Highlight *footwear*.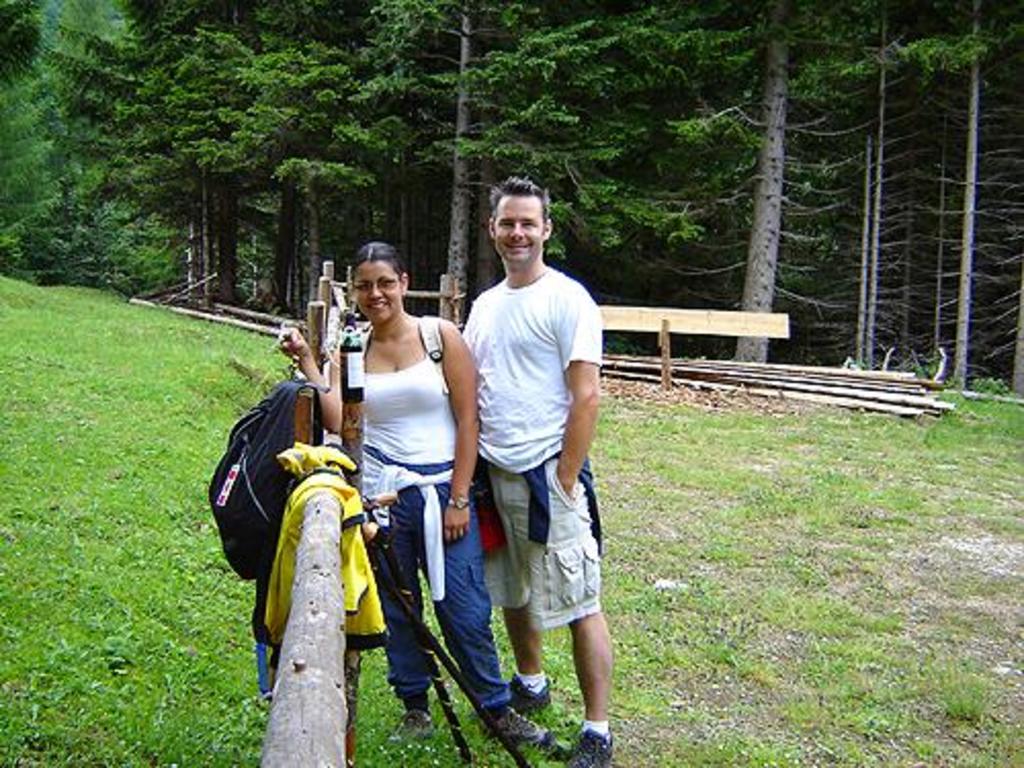
Highlighted region: (left=401, top=705, right=434, bottom=745).
